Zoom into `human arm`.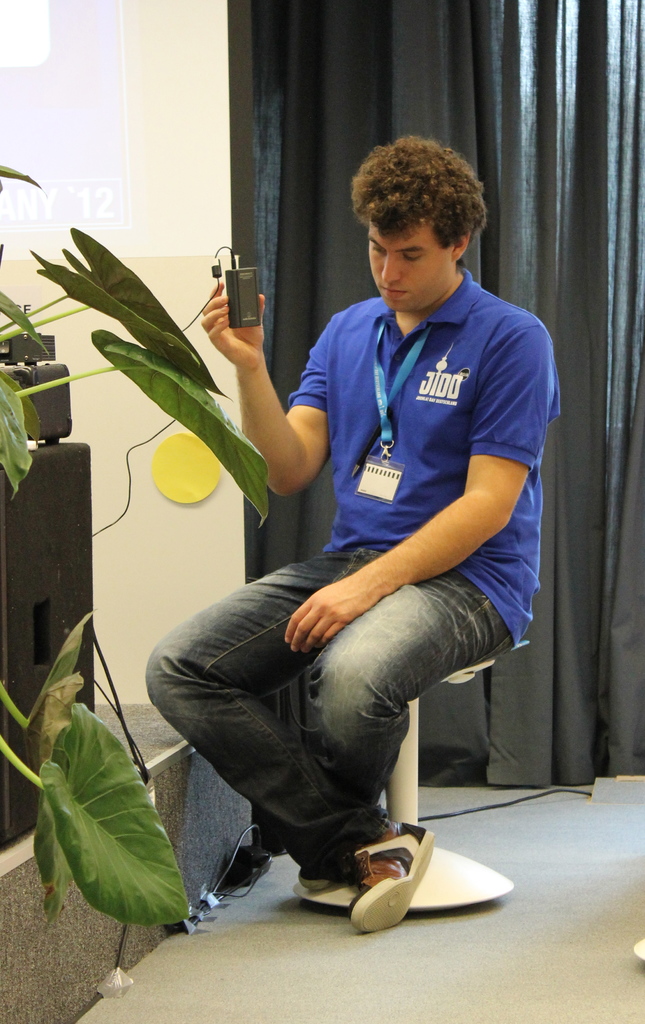
Zoom target: x1=198, y1=275, x2=303, y2=497.
